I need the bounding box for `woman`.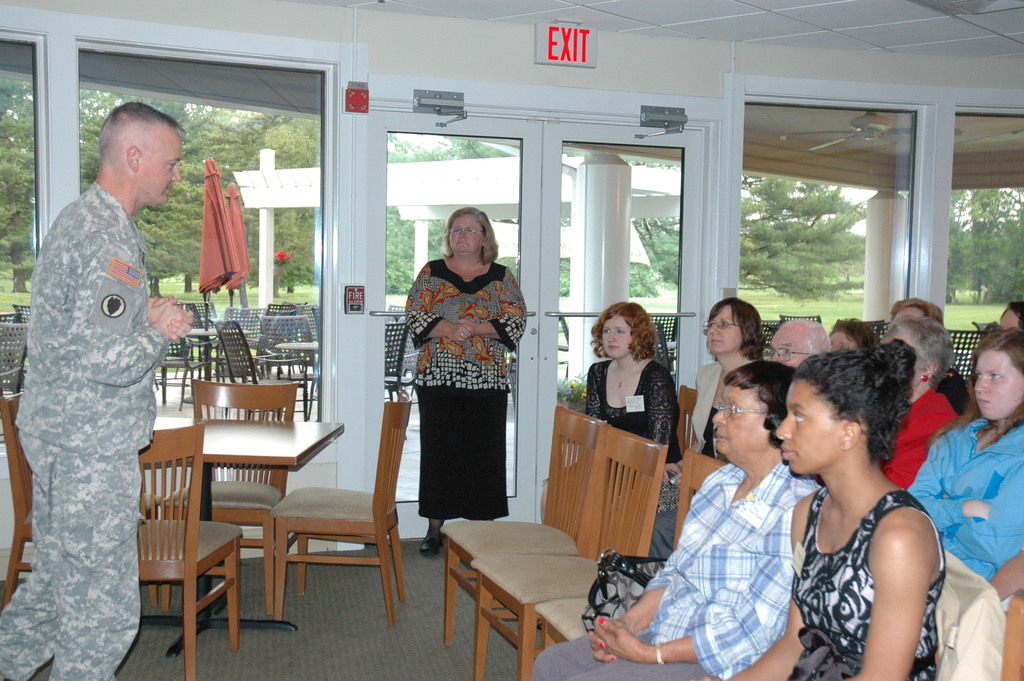
Here it is: [647, 295, 769, 561].
